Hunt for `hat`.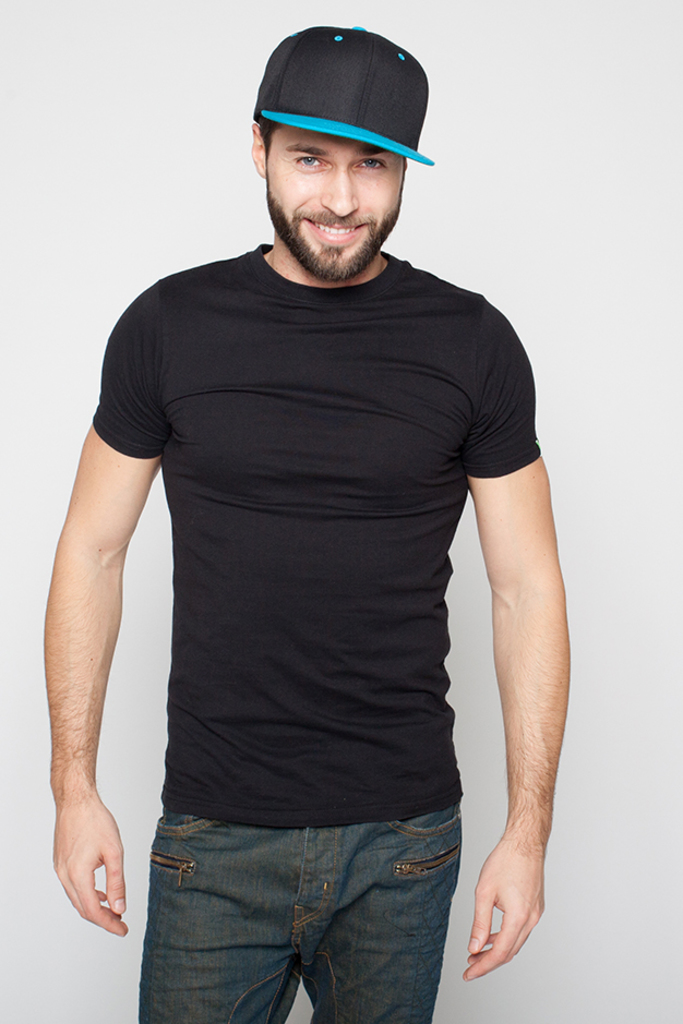
Hunted down at {"left": 249, "top": 23, "right": 431, "bottom": 169}.
